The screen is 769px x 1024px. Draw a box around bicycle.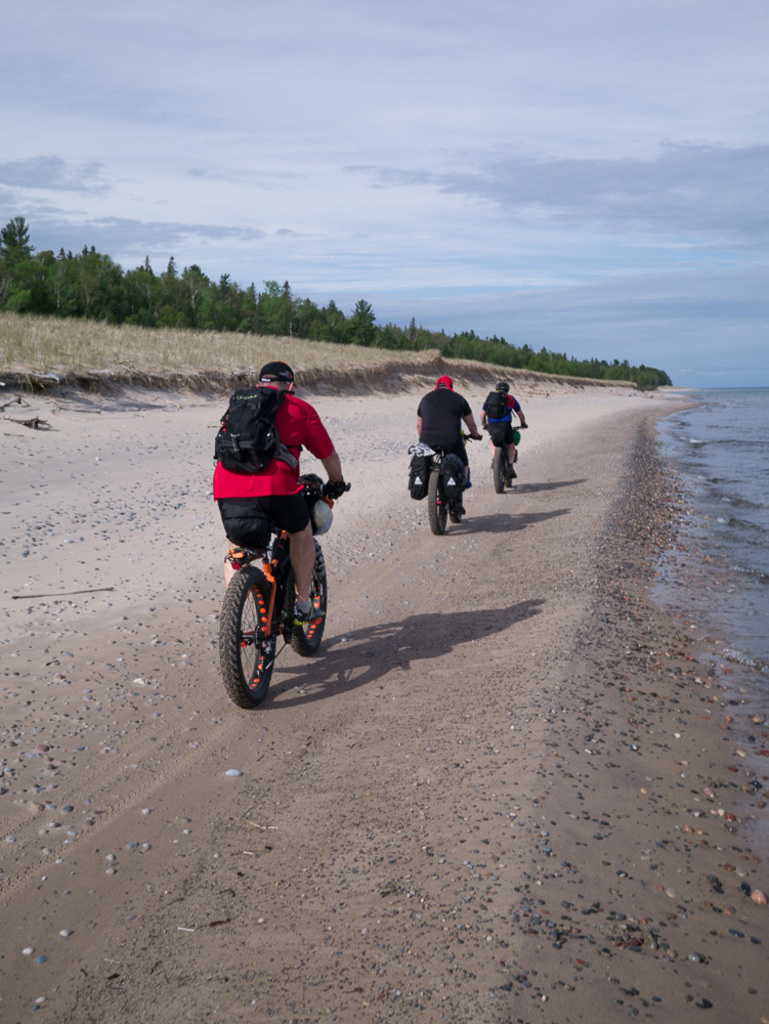
bbox=(216, 484, 337, 702).
